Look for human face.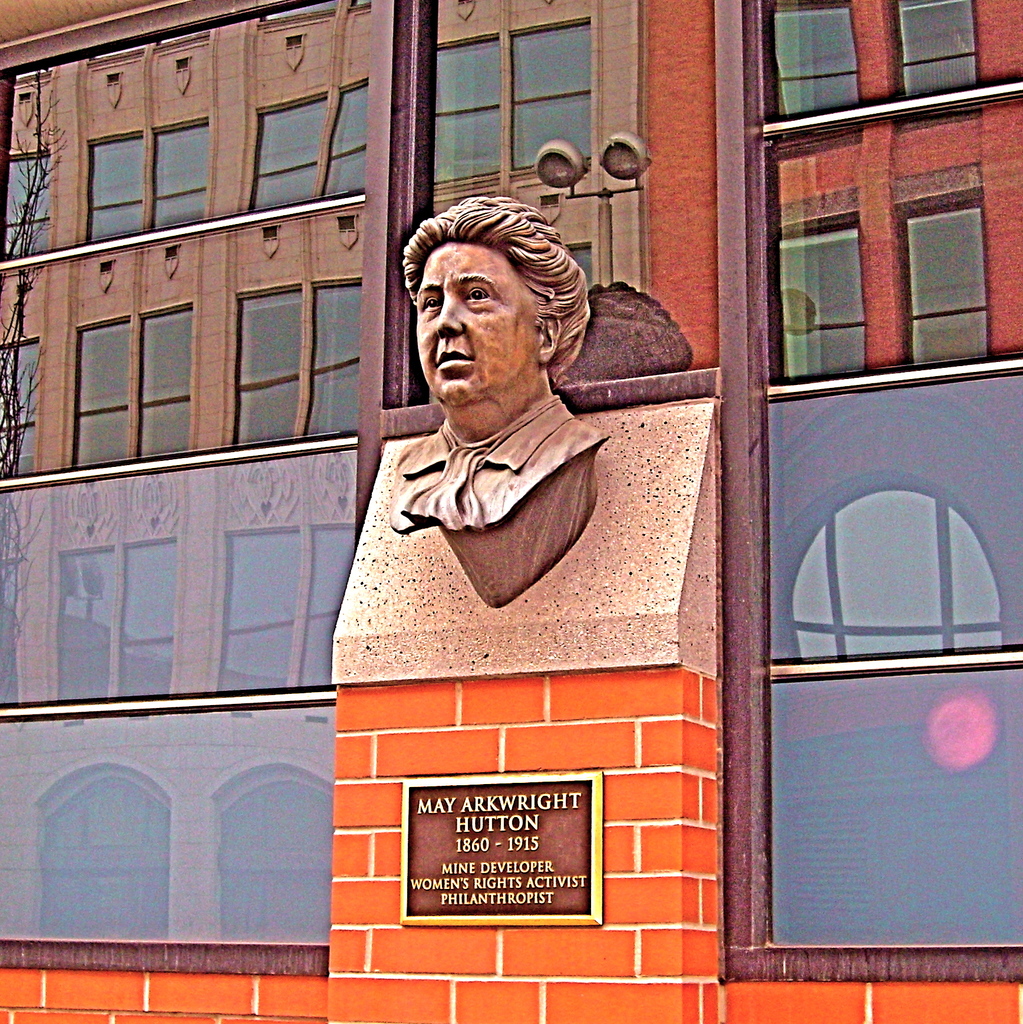
Found: 416/243/537/405.
